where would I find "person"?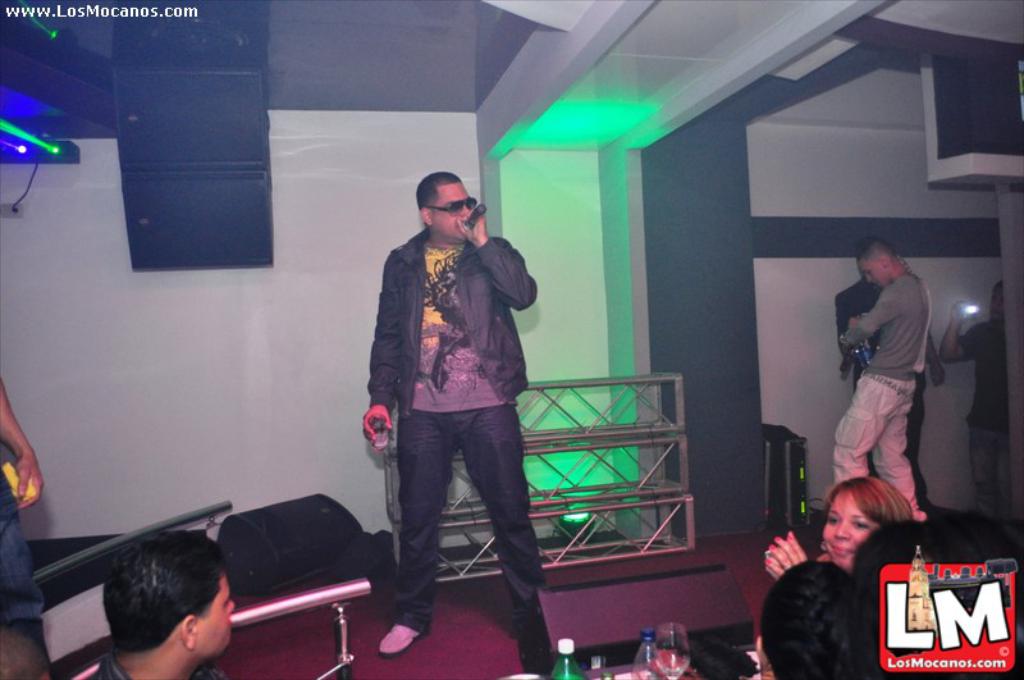
At Rect(773, 480, 901, 593).
